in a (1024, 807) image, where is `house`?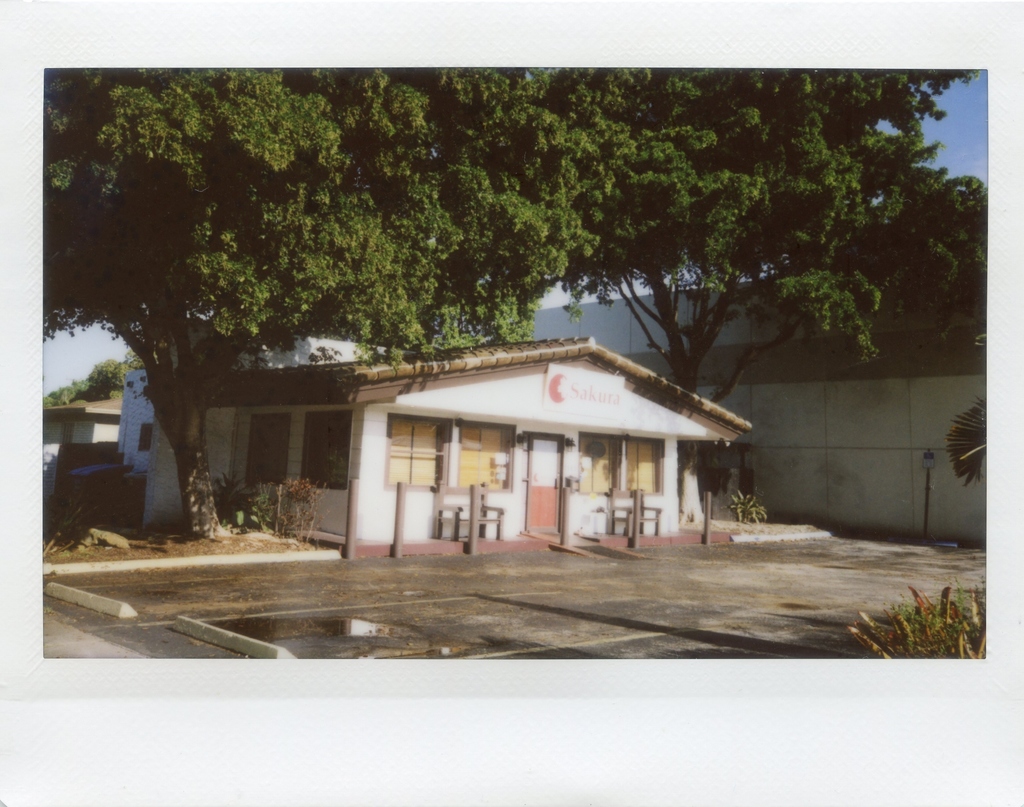
bbox=[217, 333, 758, 552].
